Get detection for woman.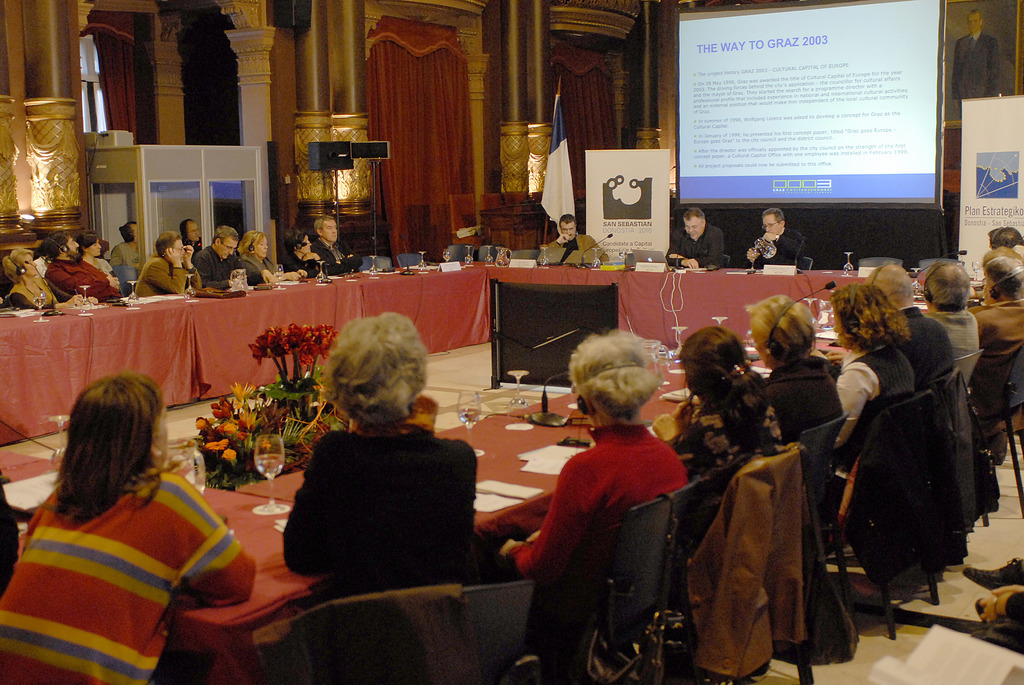
Detection: bbox(241, 232, 305, 281).
